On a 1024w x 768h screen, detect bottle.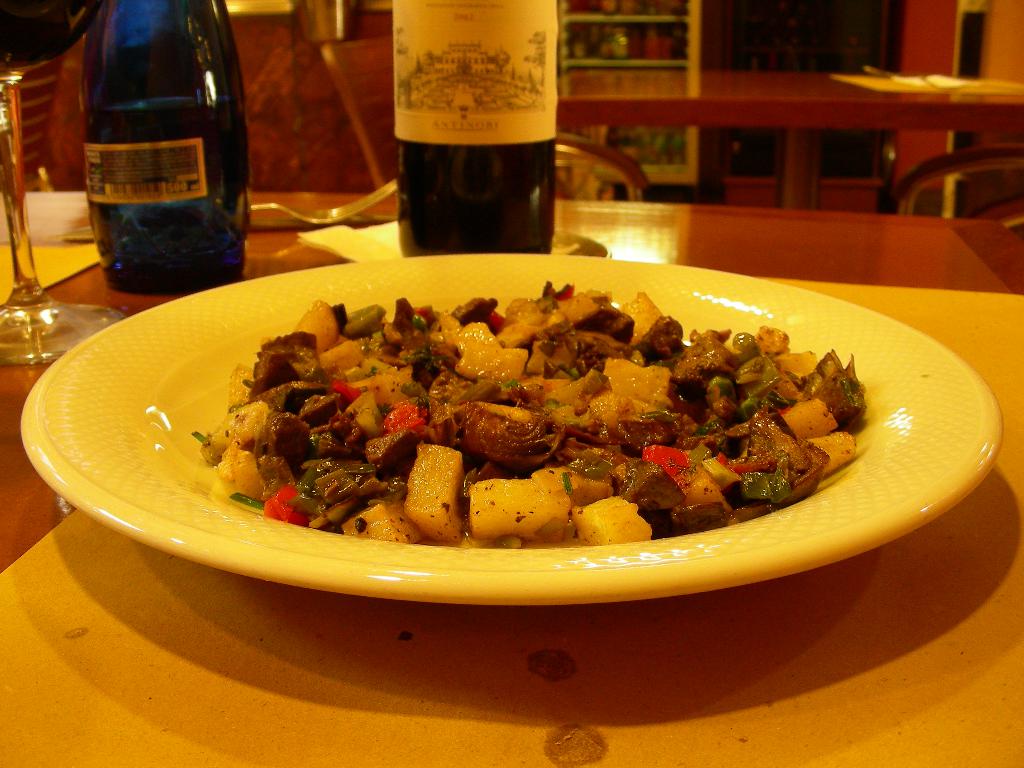
[393,0,556,252].
